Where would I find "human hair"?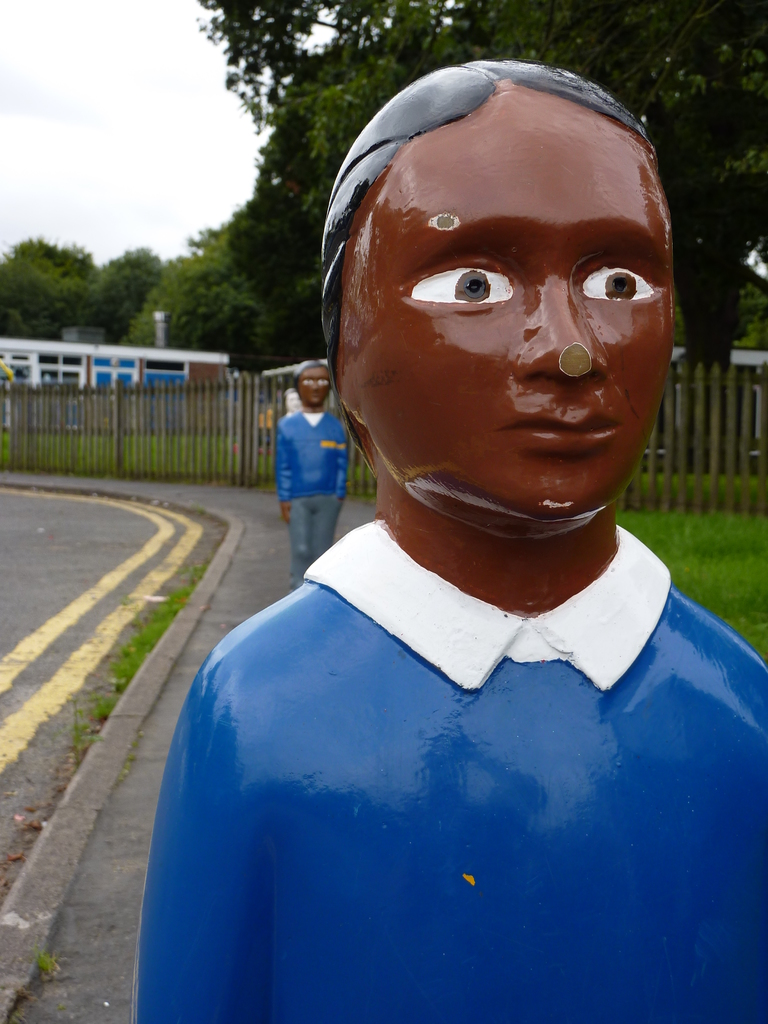
At l=289, t=359, r=331, b=396.
